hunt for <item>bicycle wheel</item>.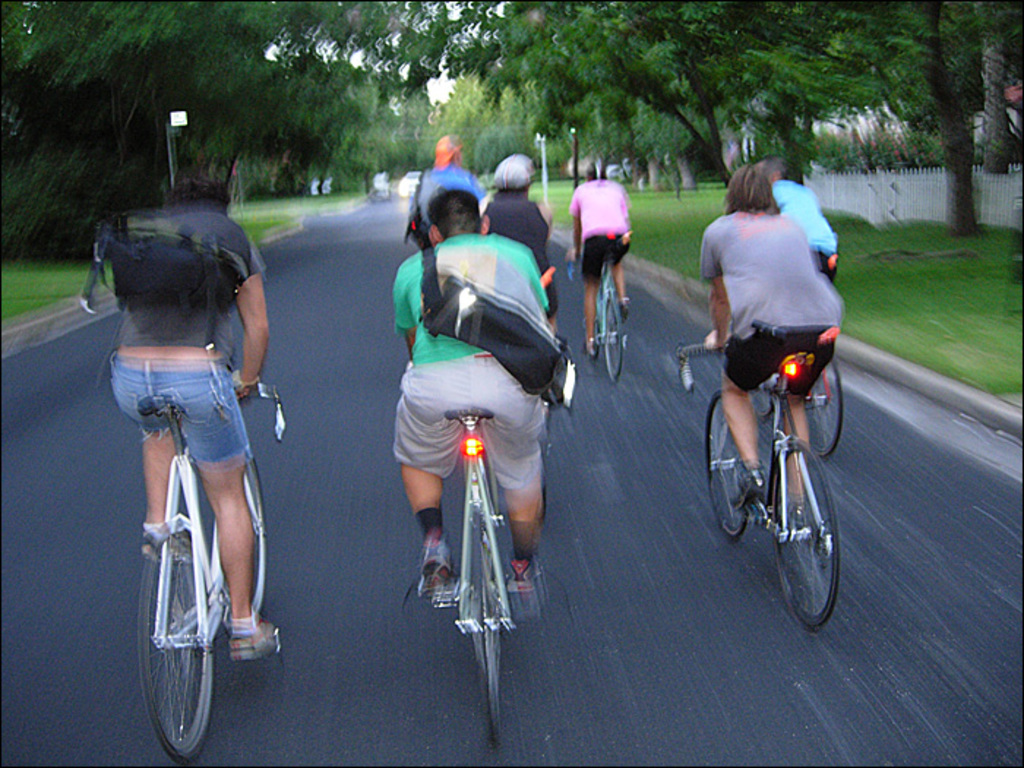
Hunted down at {"x1": 222, "y1": 455, "x2": 268, "y2": 622}.
